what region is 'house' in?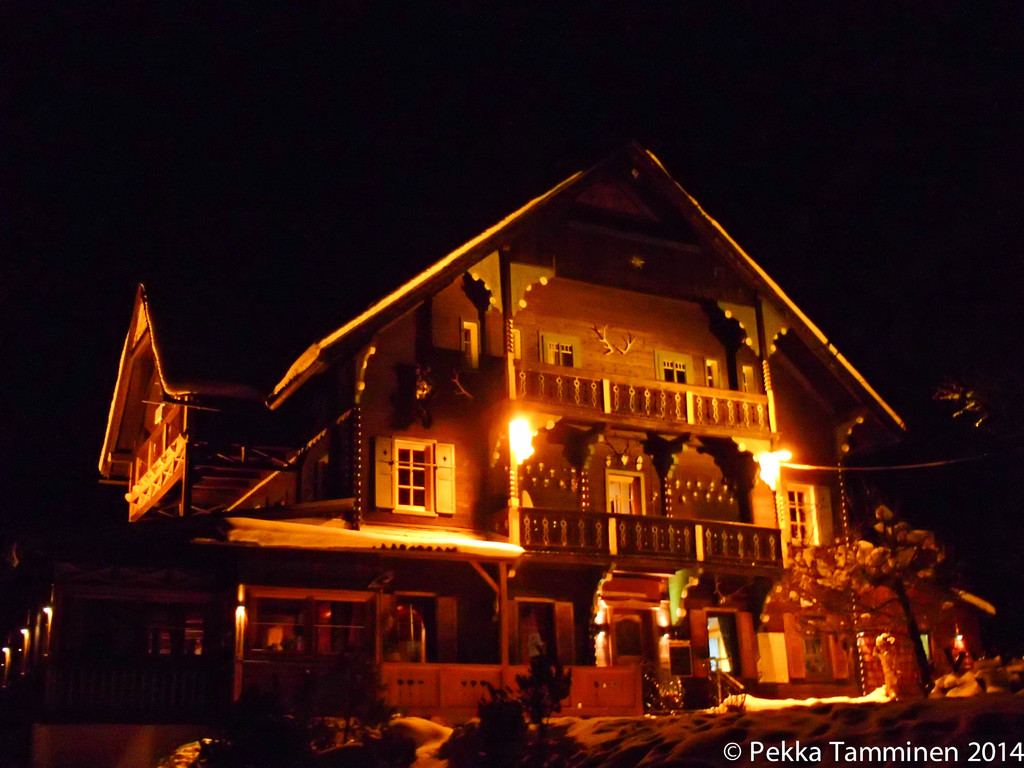
pyautogui.locateOnScreen(146, 131, 908, 749).
